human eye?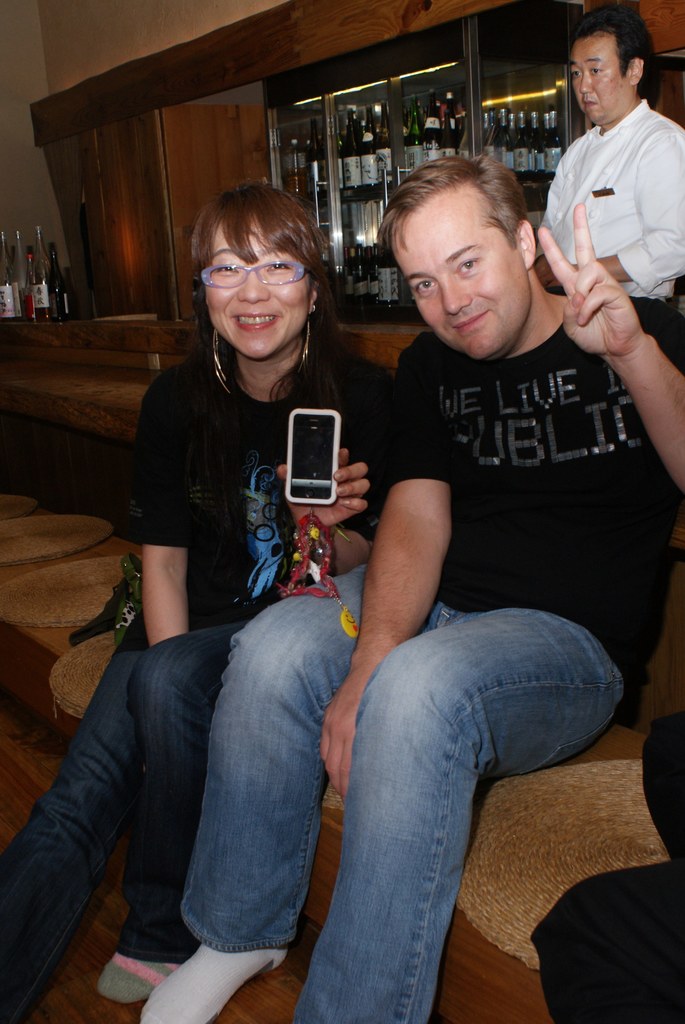
x1=457 y1=257 x2=481 y2=276
